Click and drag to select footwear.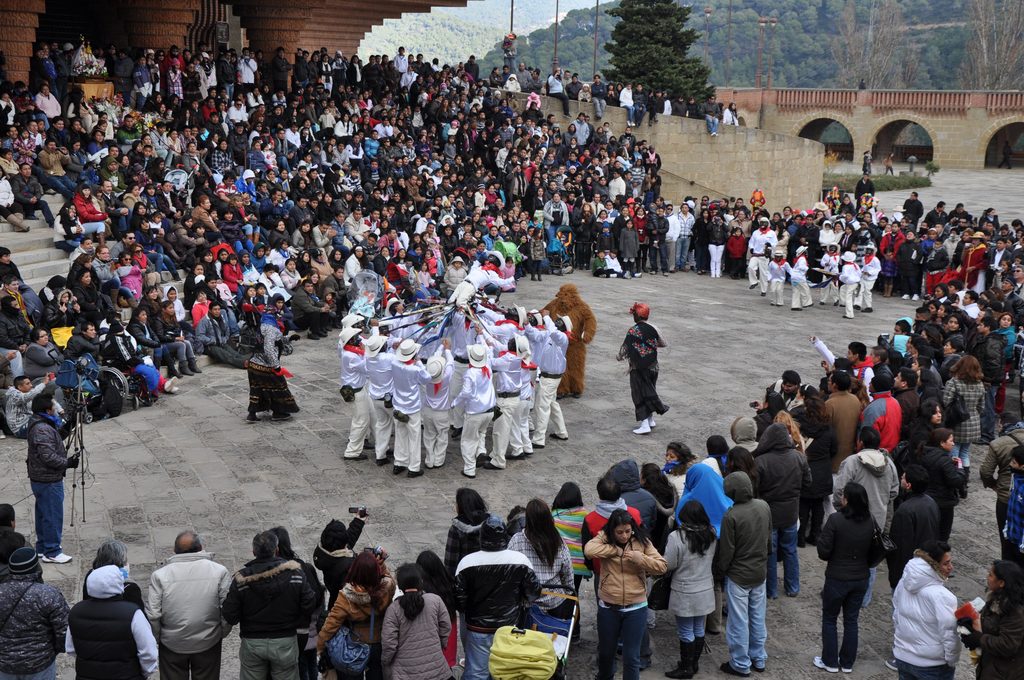
Selection: bbox=[962, 465, 972, 499].
